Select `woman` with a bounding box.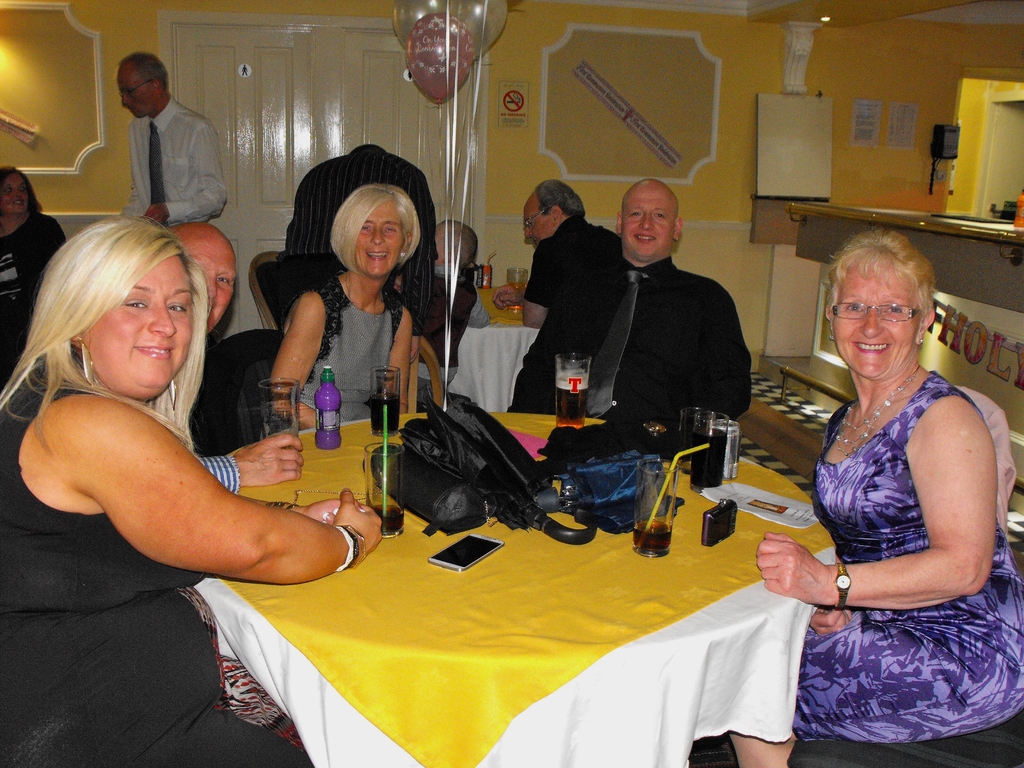
region(740, 225, 1023, 767).
